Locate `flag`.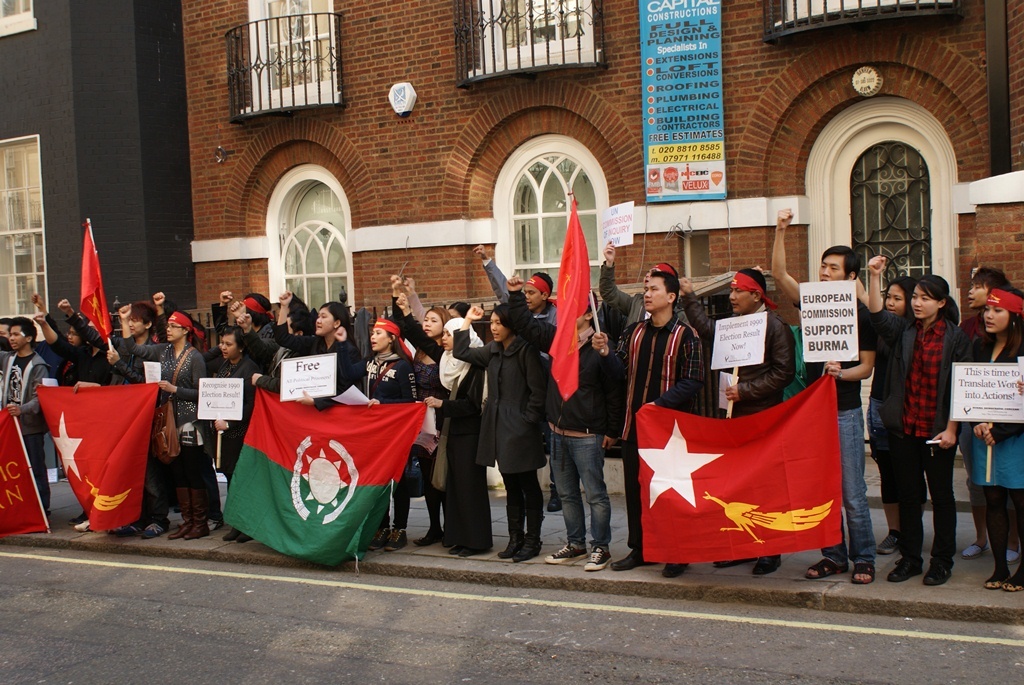
Bounding box: locate(32, 378, 158, 534).
